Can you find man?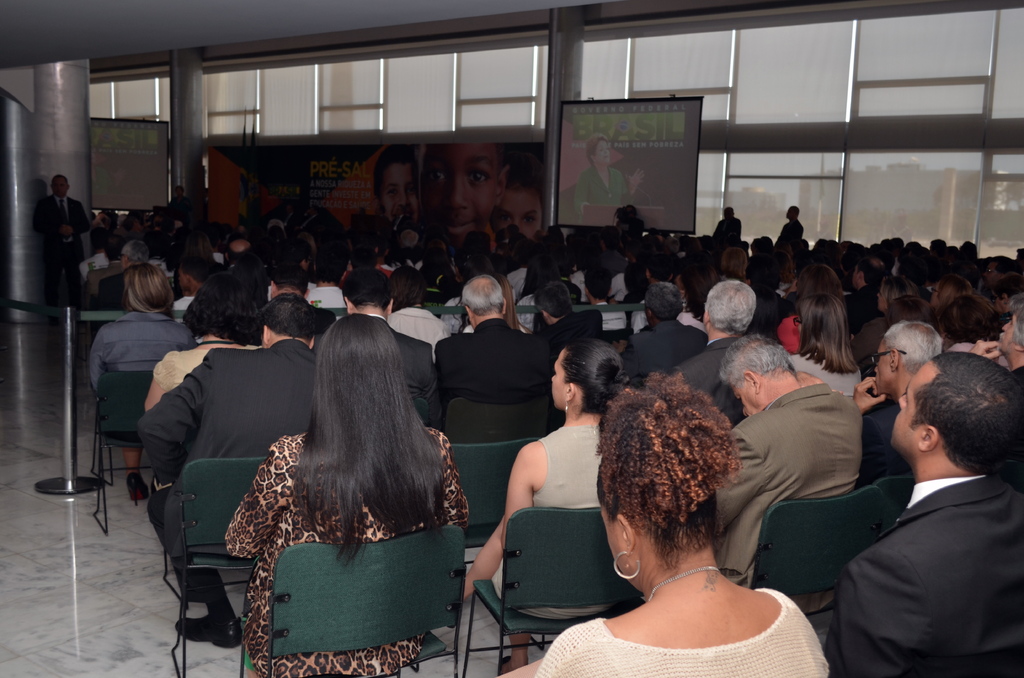
Yes, bounding box: [x1=667, y1=284, x2=760, y2=425].
